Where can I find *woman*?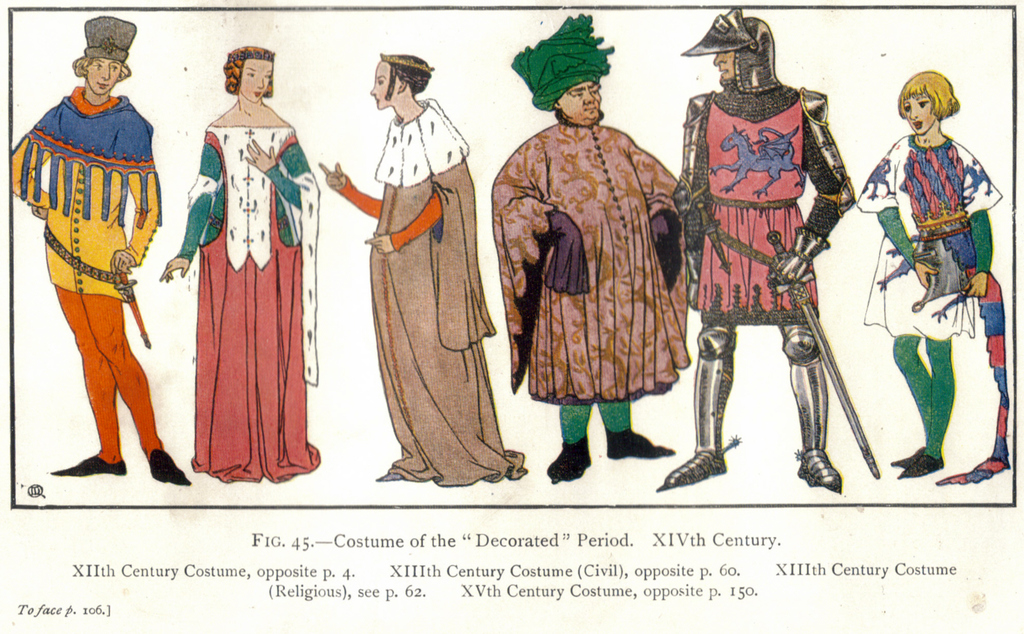
You can find it at box(167, 47, 309, 480).
